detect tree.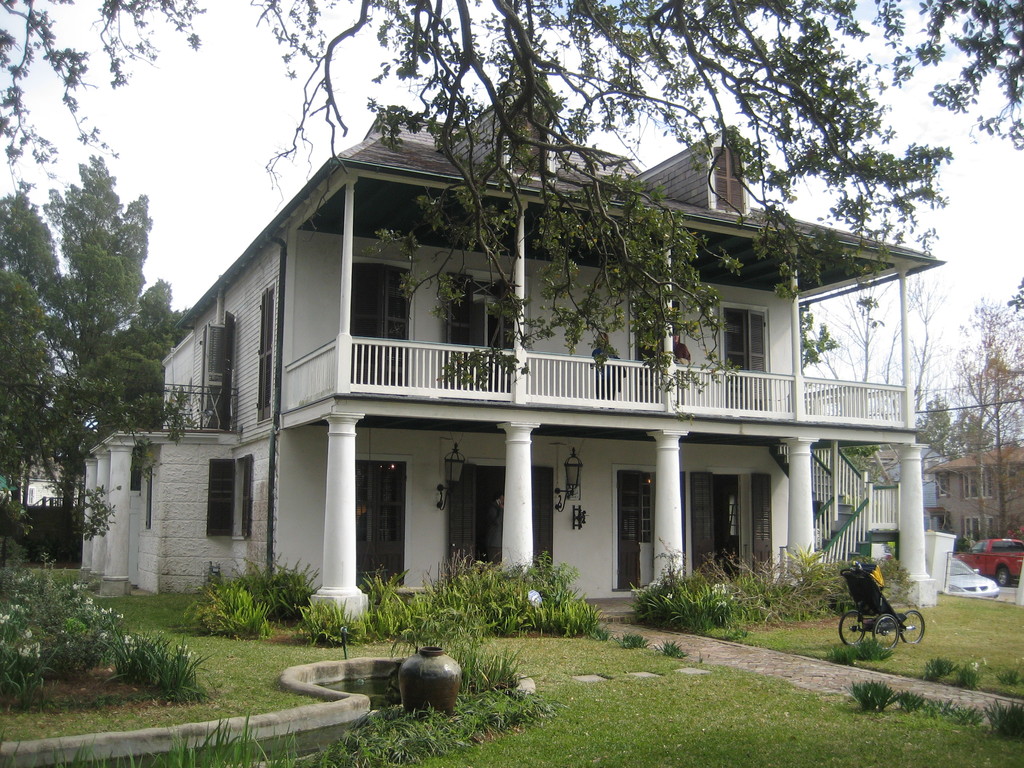
Detected at <box>4,0,1021,406</box>.
